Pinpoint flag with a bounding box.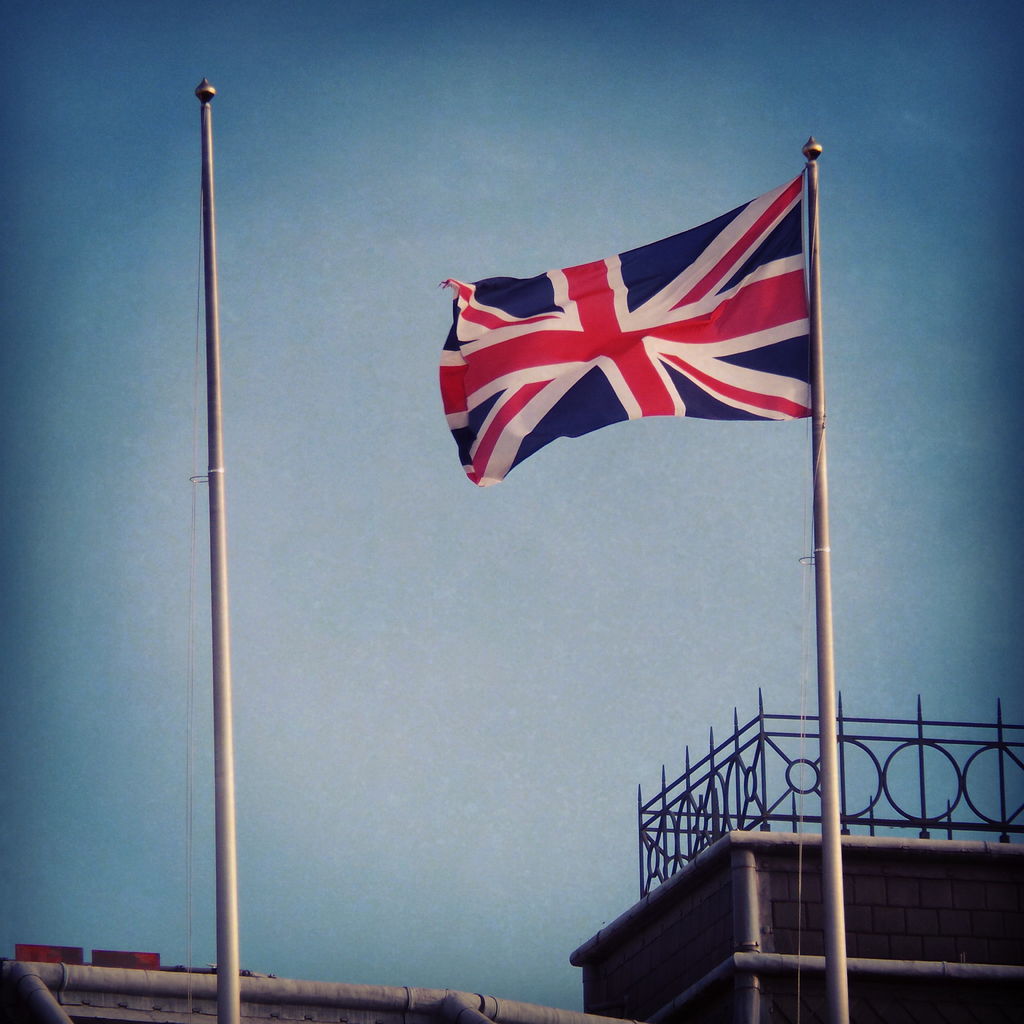
box=[441, 142, 836, 486].
